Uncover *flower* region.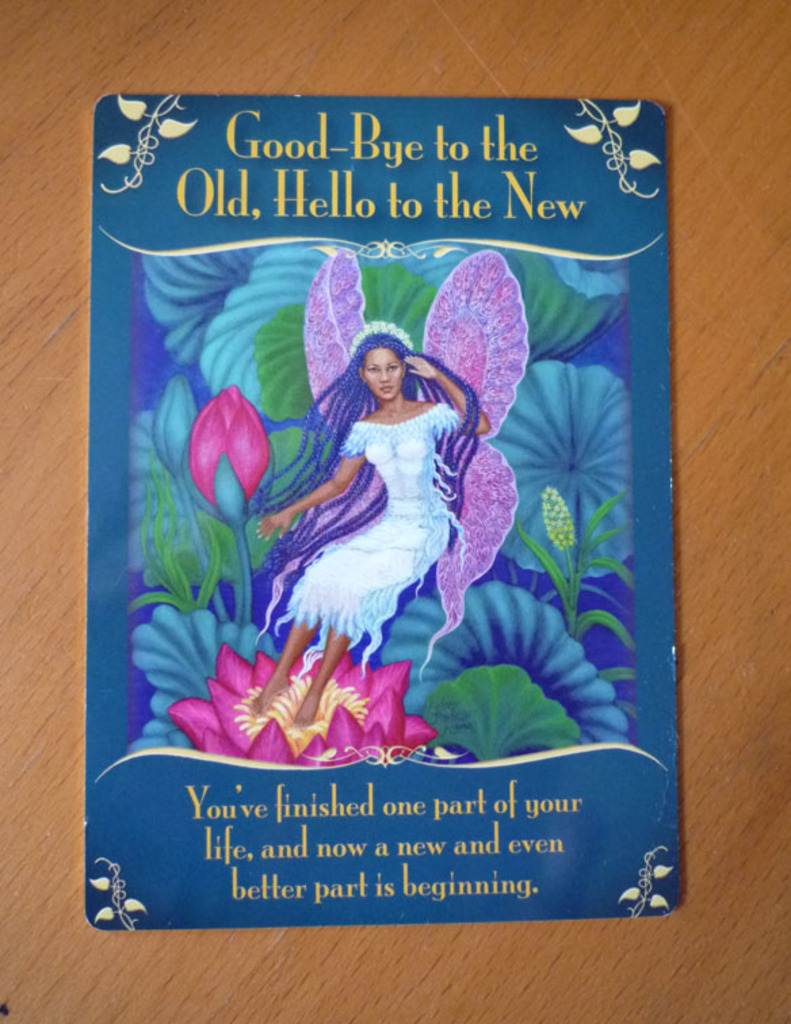
Uncovered: {"x1": 486, "y1": 363, "x2": 643, "y2": 595}.
